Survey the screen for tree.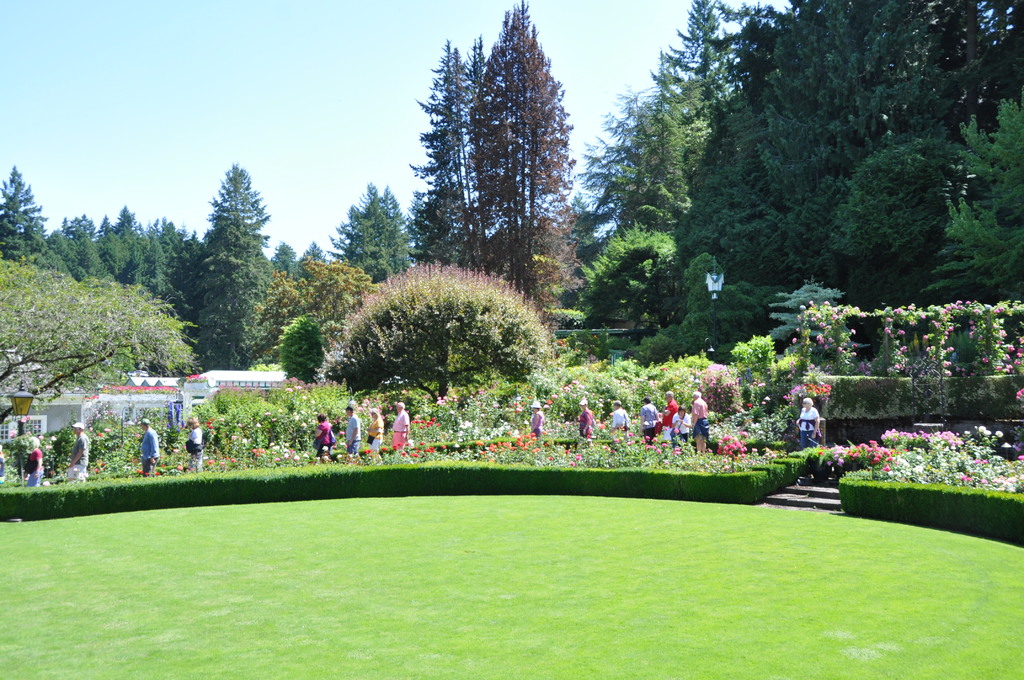
Survey found: (273,244,298,275).
